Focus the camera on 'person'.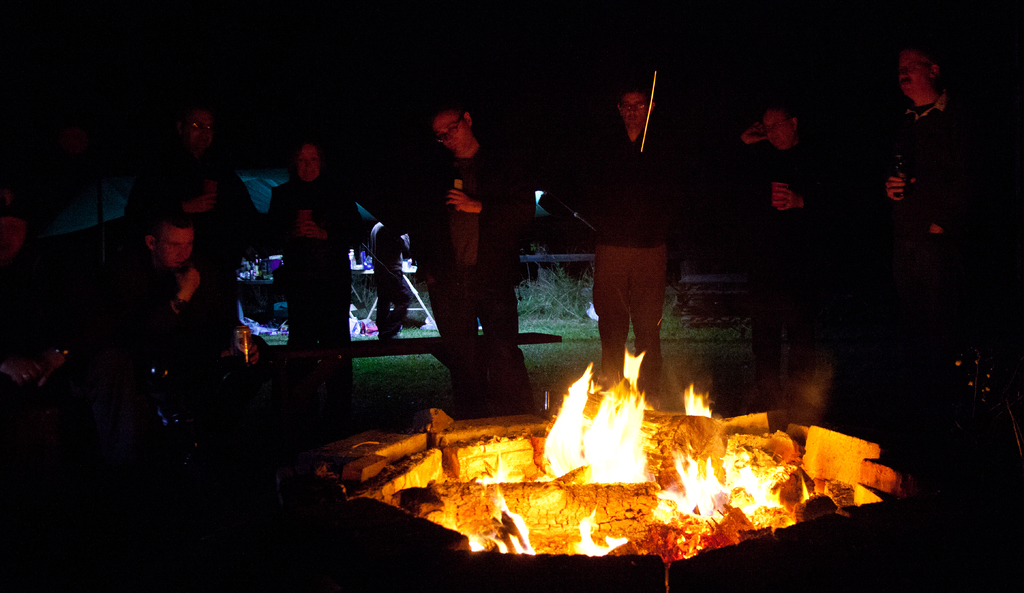
Focus region: <box>124,94,268,330</box>.
